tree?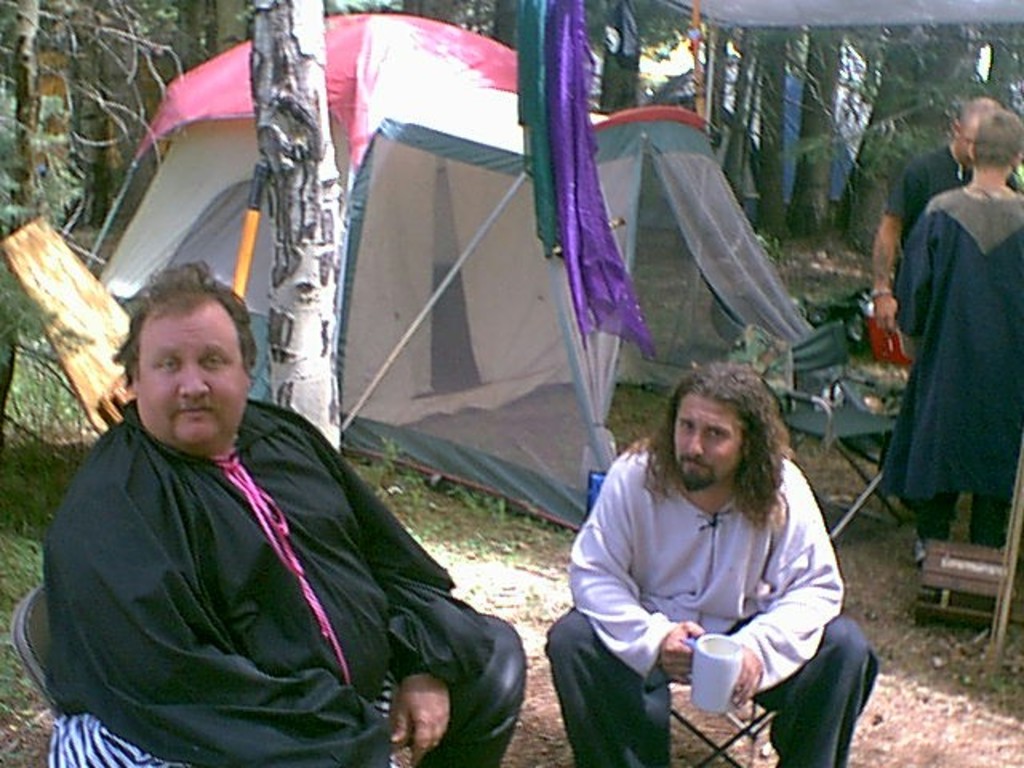
bbox(0, 0, 190, 467)
